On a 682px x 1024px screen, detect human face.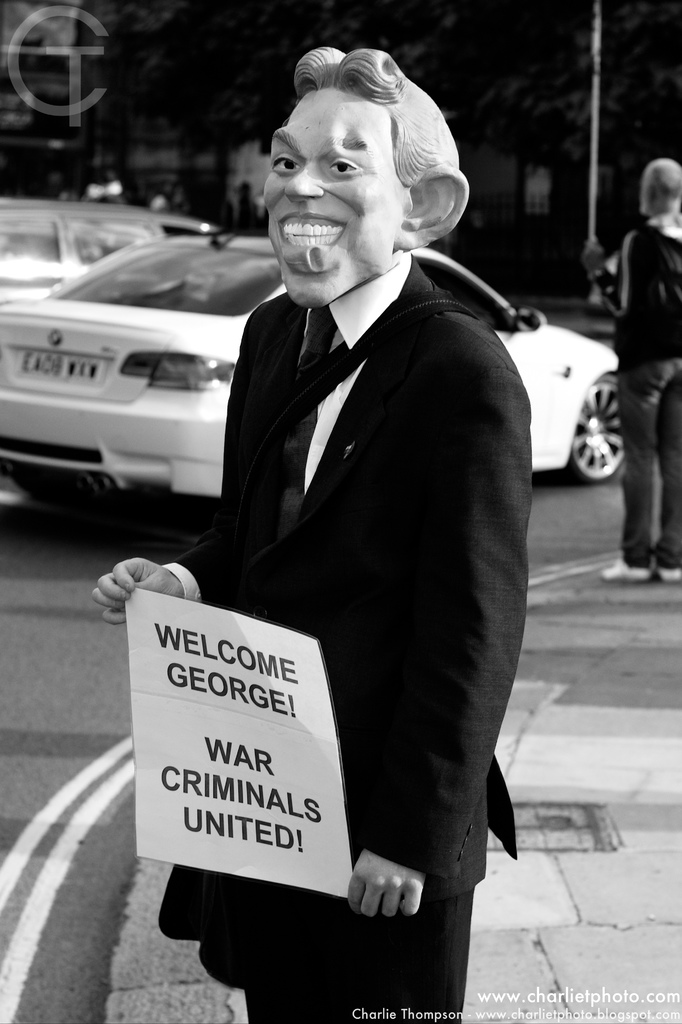
264 90 409 305.
